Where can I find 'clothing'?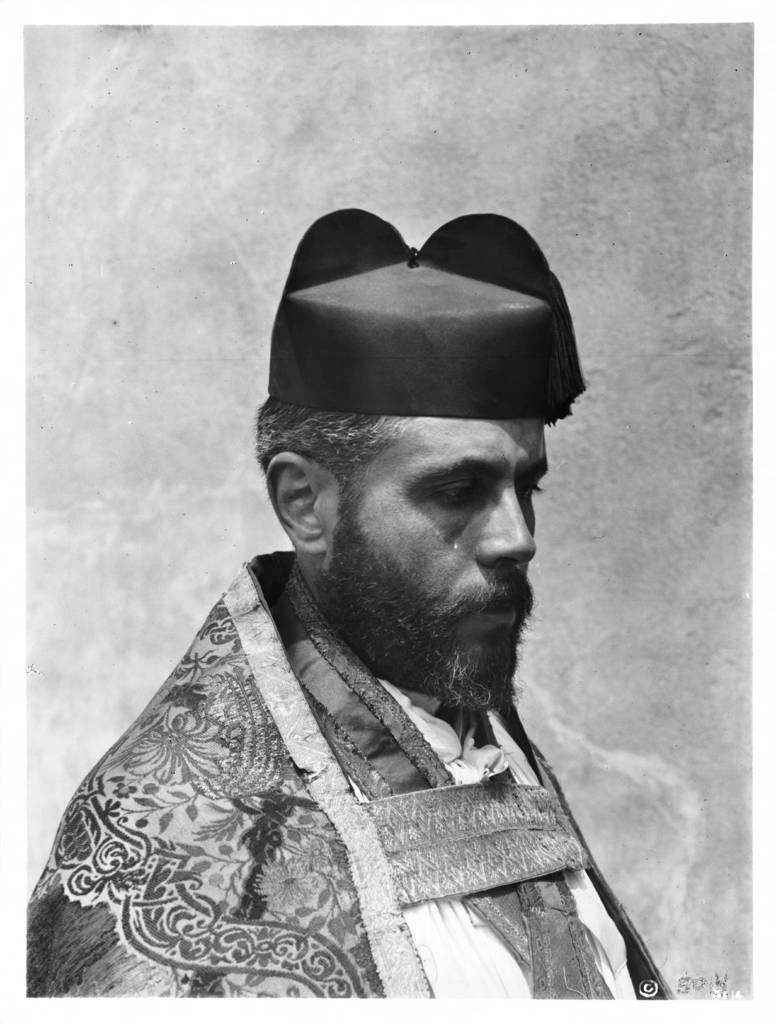
You can find it at <region>0, 553, 693, 1004</region>.
